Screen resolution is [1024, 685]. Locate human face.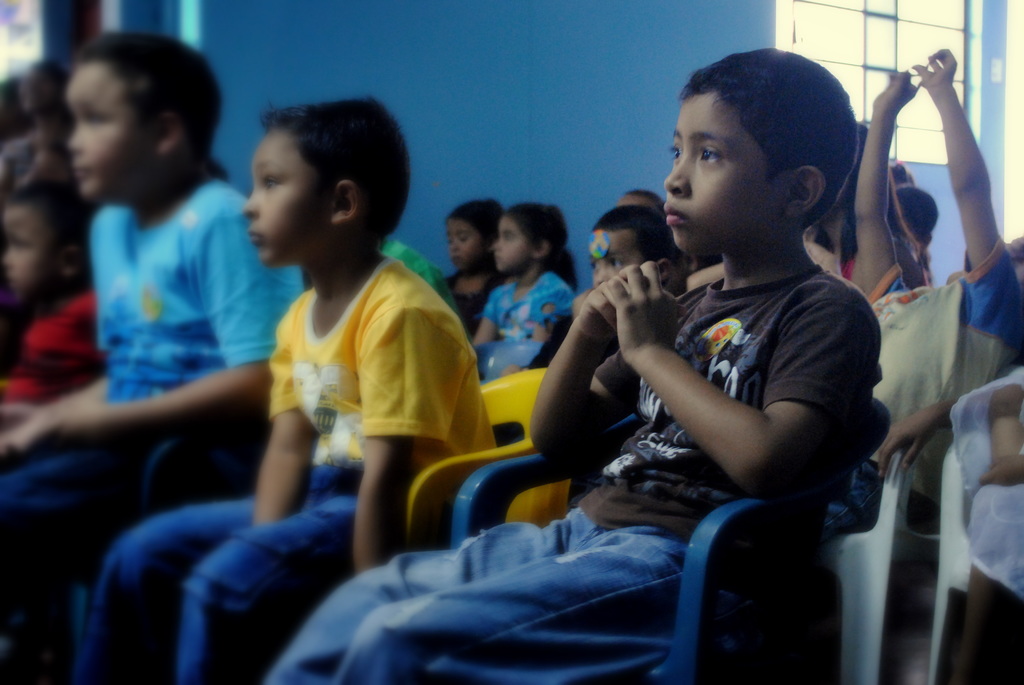
box(586, 226, 645, 285).
